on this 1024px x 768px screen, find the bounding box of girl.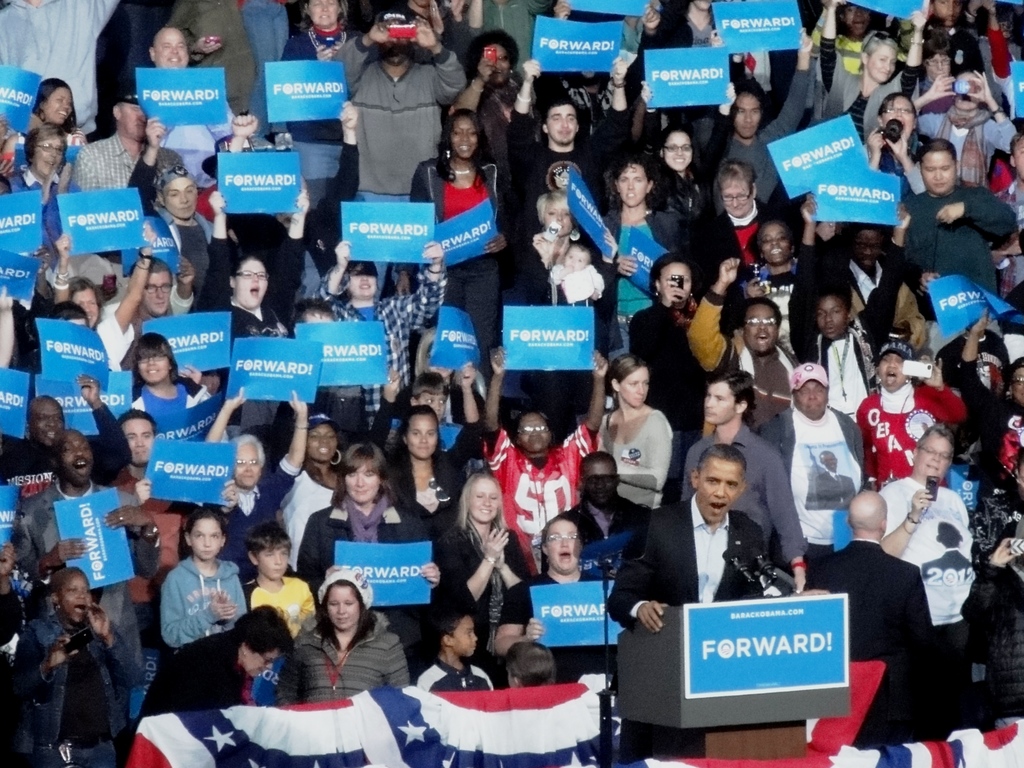
Bounding box: [820, 26, 916, 132].
